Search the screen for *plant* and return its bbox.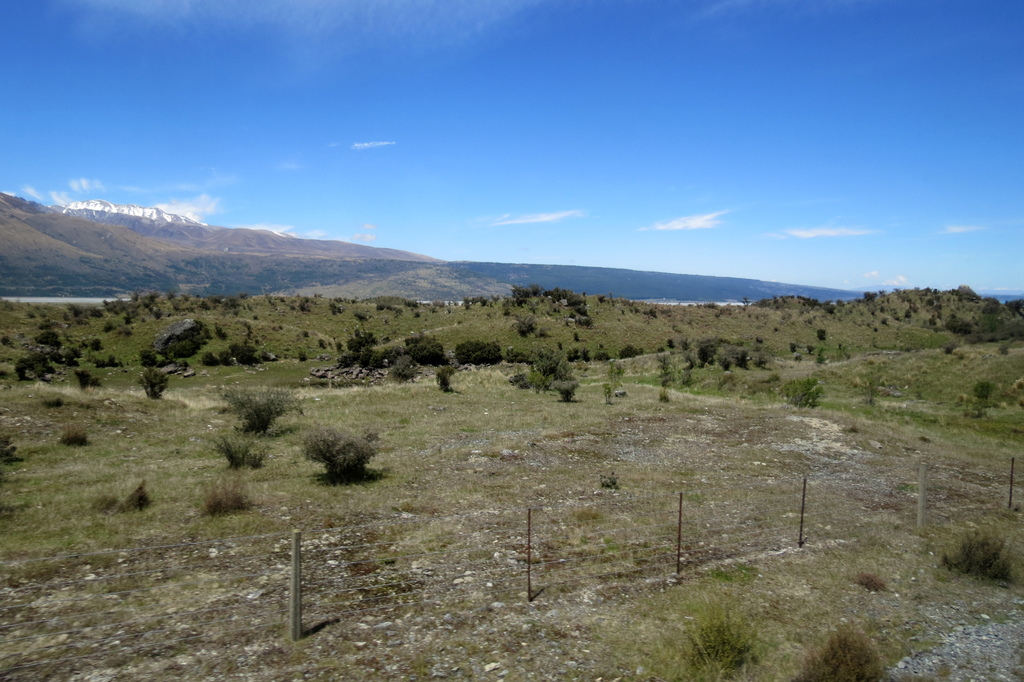
Found: {"x1": 935, "y1": 518, "x2": 1023, "y2": 593}.
